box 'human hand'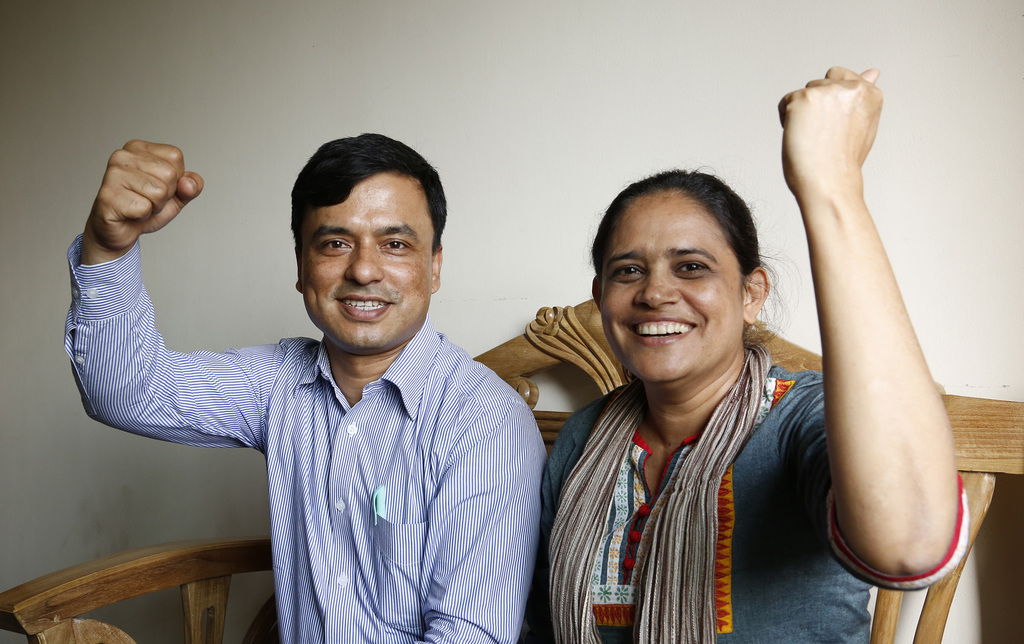
[65, 143, 206, 267]
